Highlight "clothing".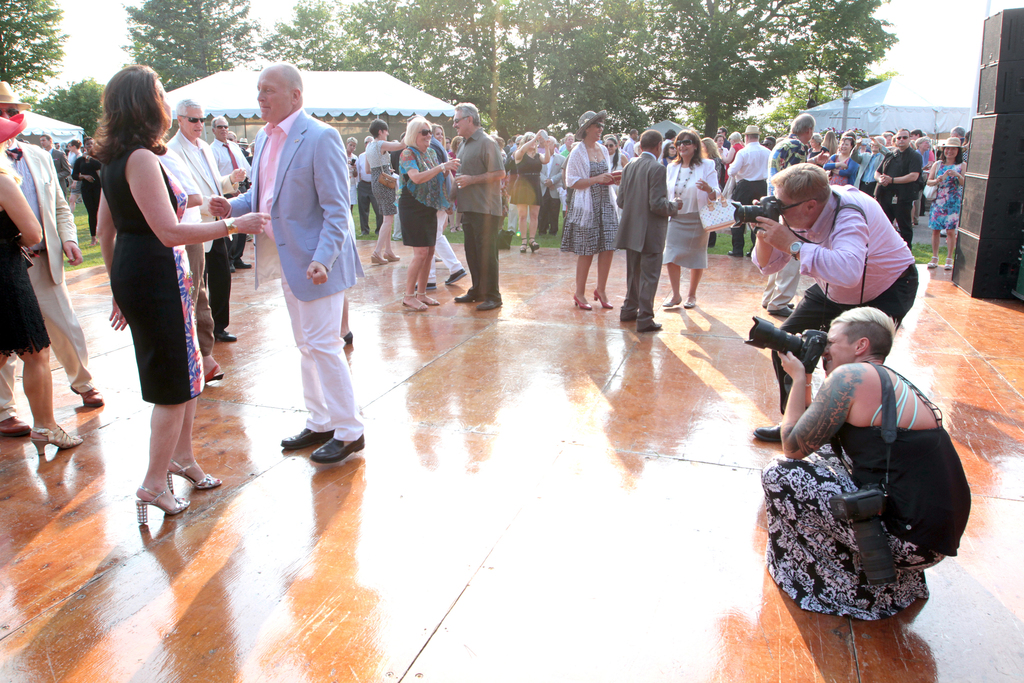
Highlighted region: 160 129 224 336.
